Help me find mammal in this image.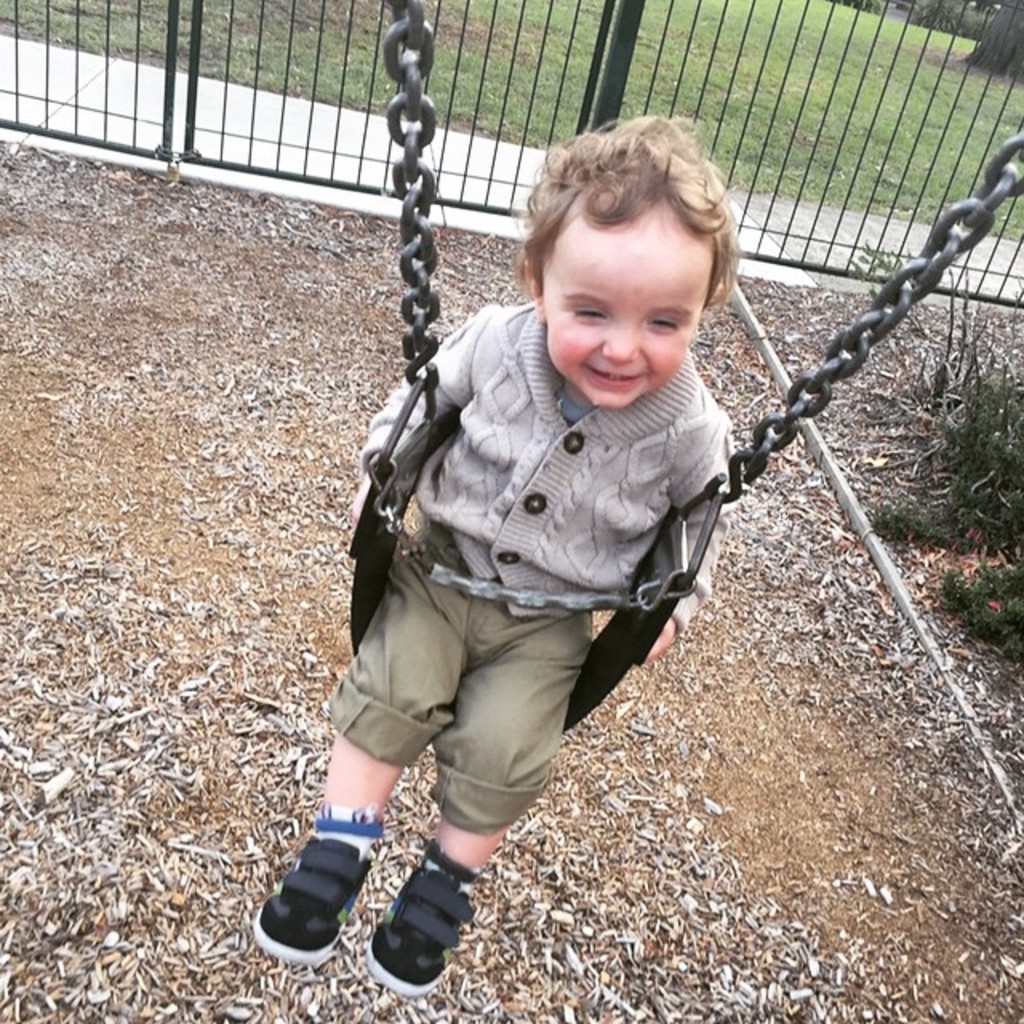
Found it: 256, 155, 746, 934.
